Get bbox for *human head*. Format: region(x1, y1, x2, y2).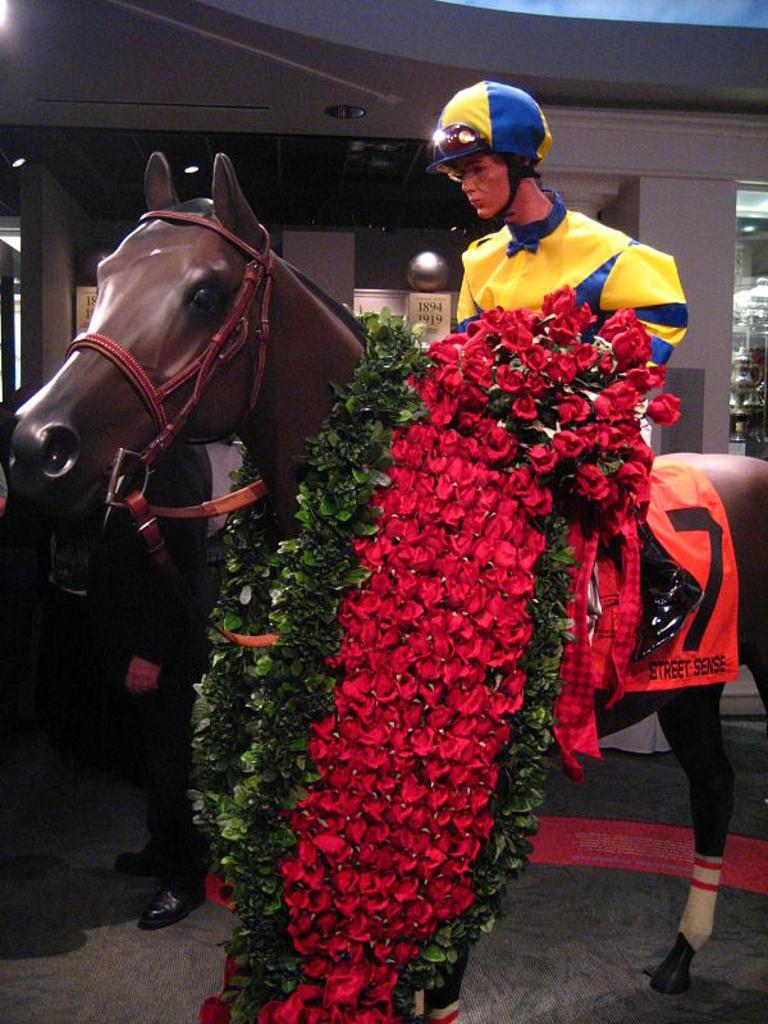
region(422, 82, 570, 232).
